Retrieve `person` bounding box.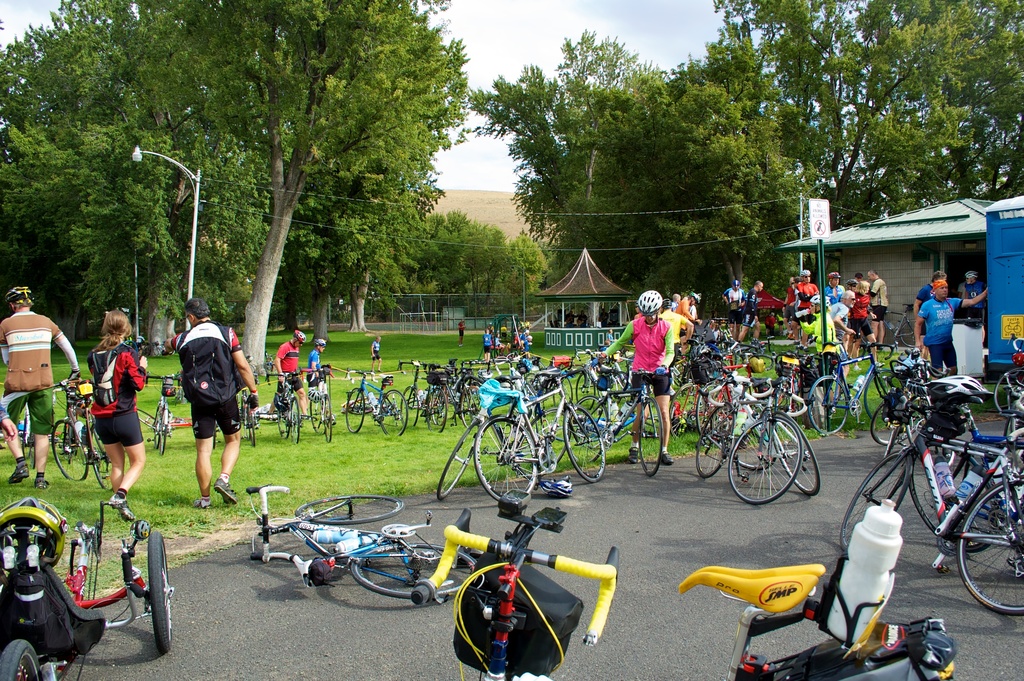
Bounding box: 663:299:704:361.
